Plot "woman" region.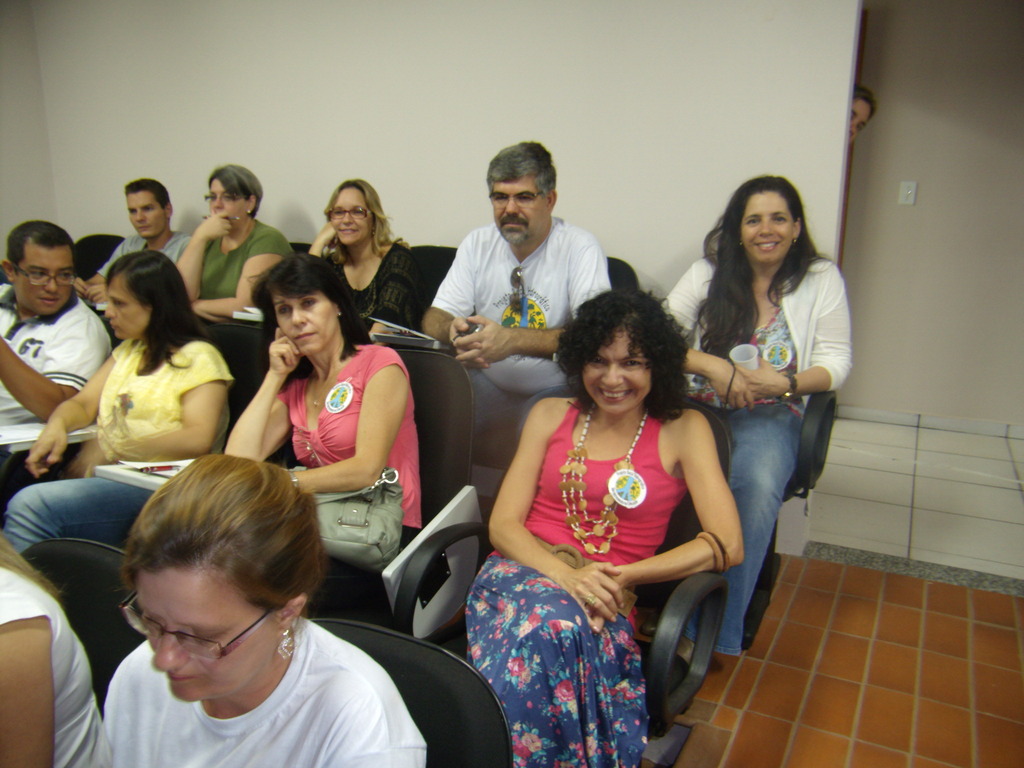
Plotted at [left=3, top=252, right=233, bottom=556].
